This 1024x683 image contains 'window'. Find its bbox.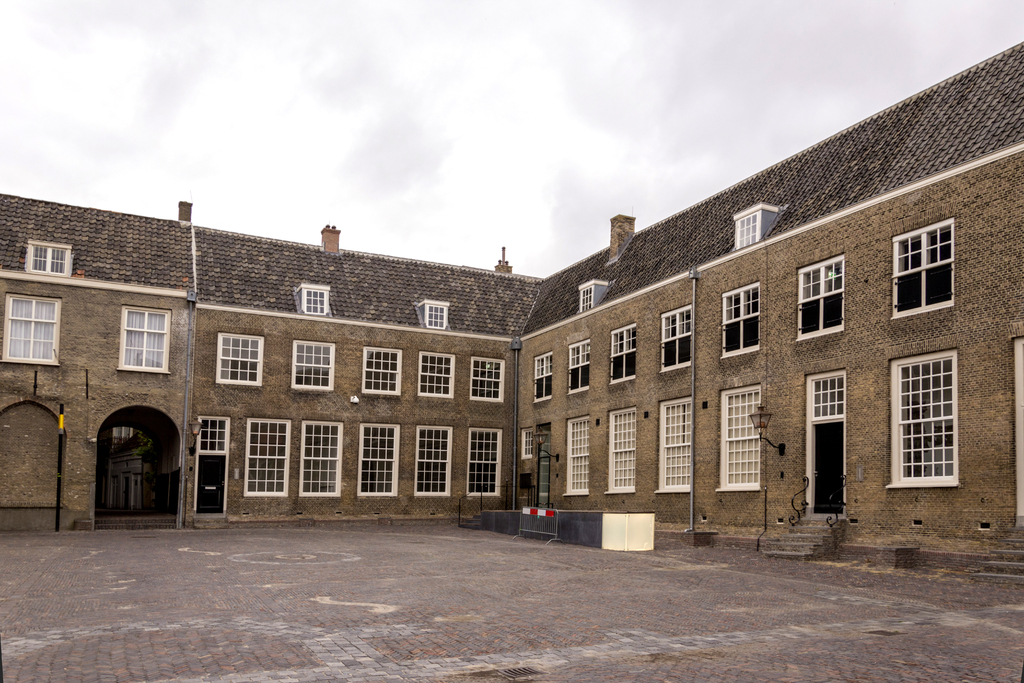
left=566, top=340, right=595, bottom=399.
